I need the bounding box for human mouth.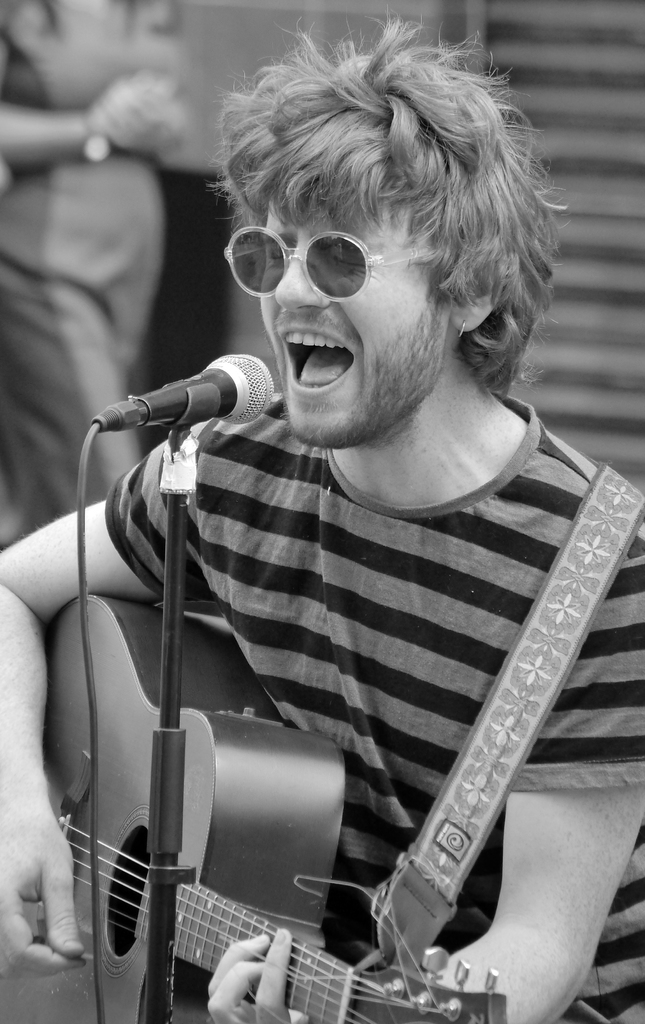
Here it is: select_region(272, 323, 354, 401).
